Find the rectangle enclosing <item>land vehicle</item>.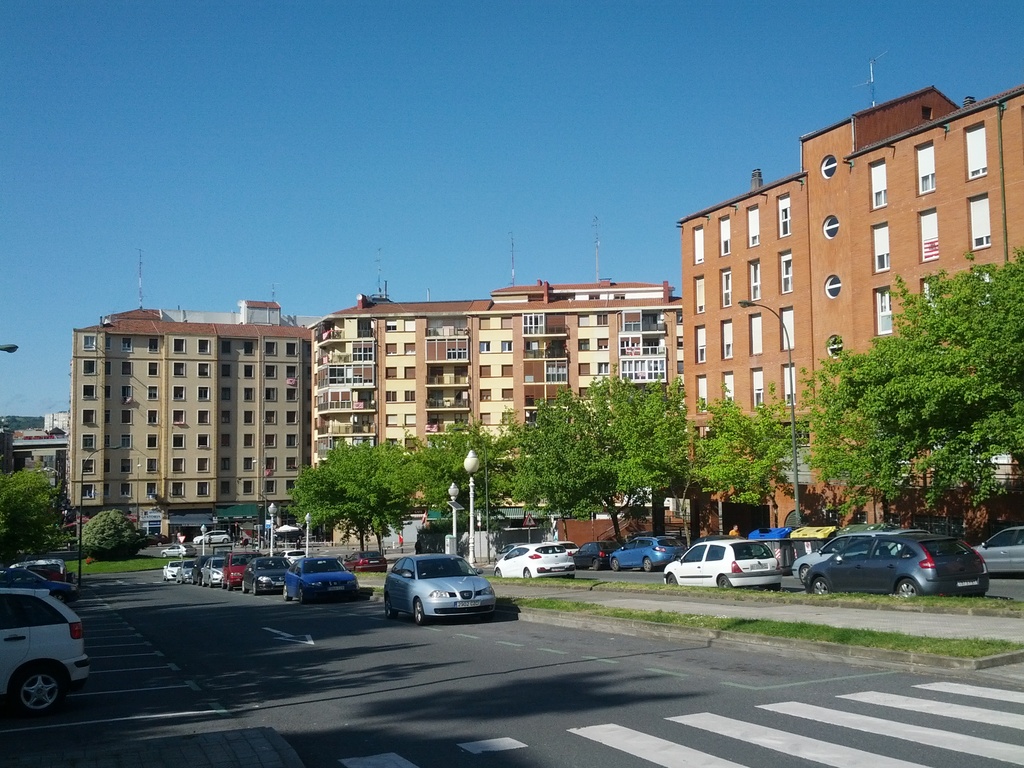
rect(159, 542, 198, 561).
